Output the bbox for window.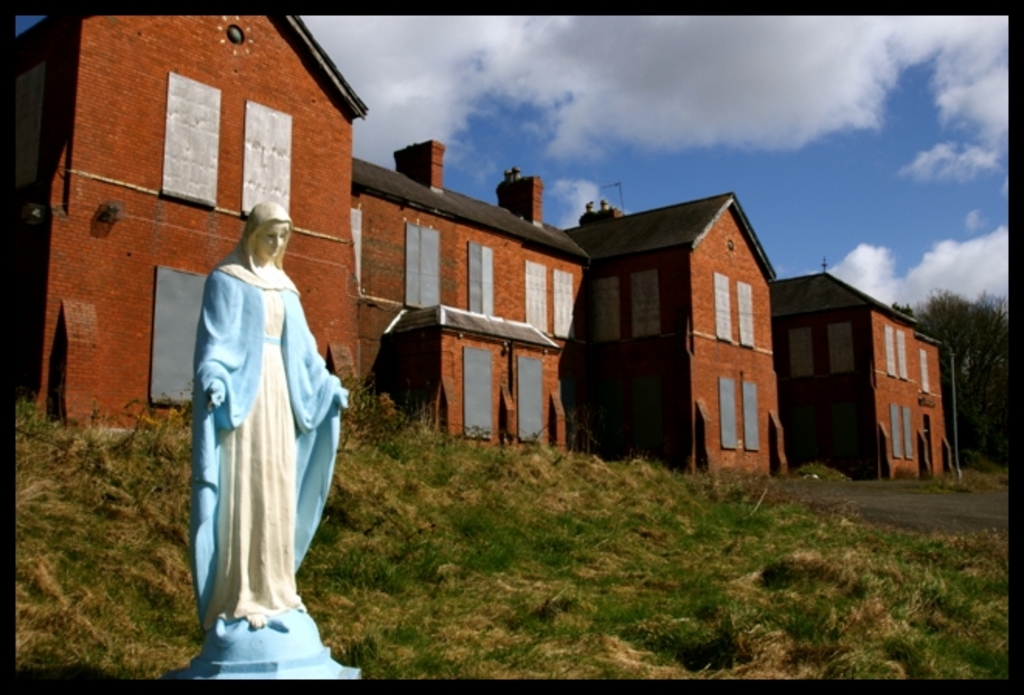
[465, 348, 500, 444].
